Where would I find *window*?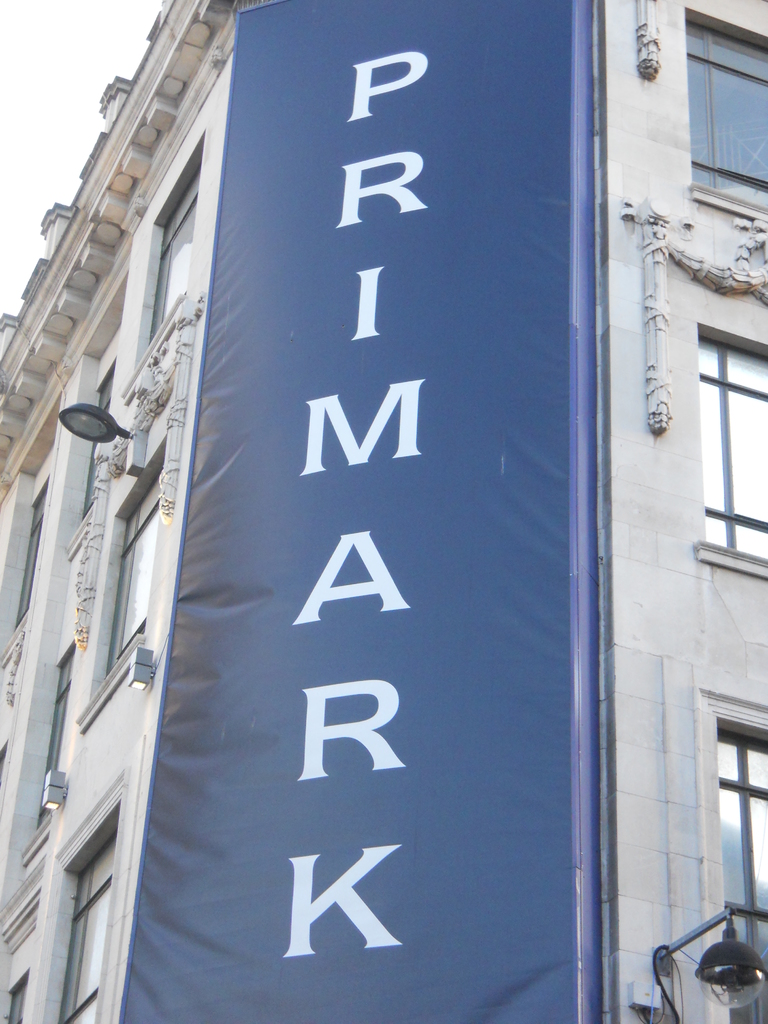
At x1=79, y1=369, x2=116, y2=509.
